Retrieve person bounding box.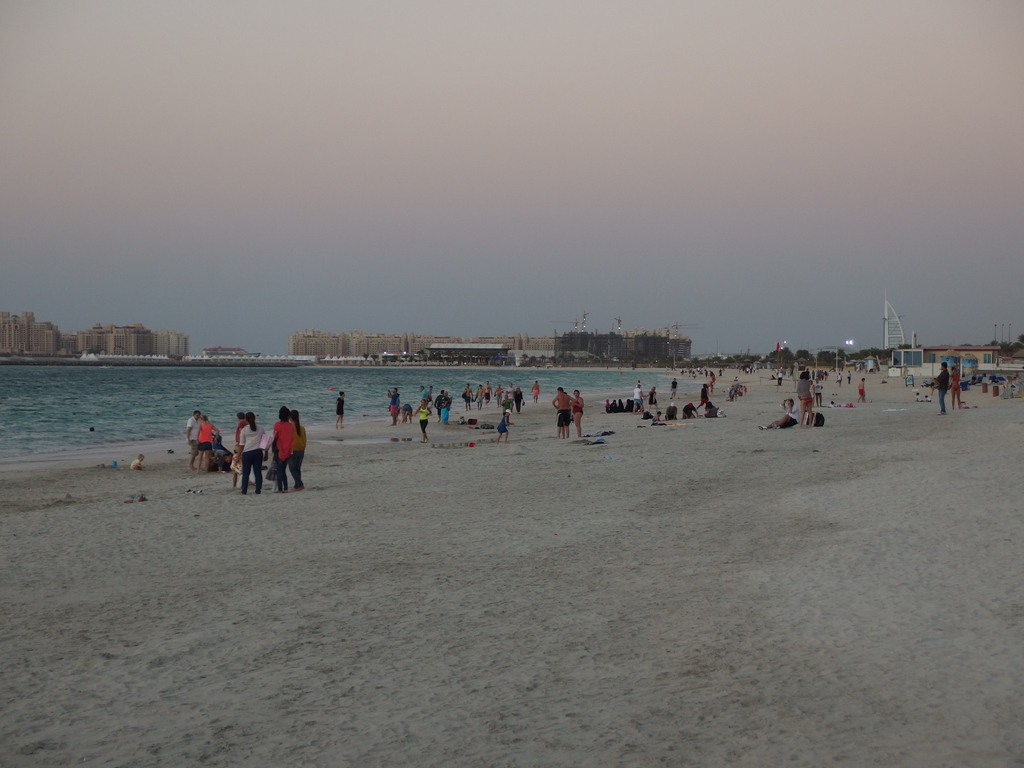
Bounding box: <box>513,388,527,412</box>.
